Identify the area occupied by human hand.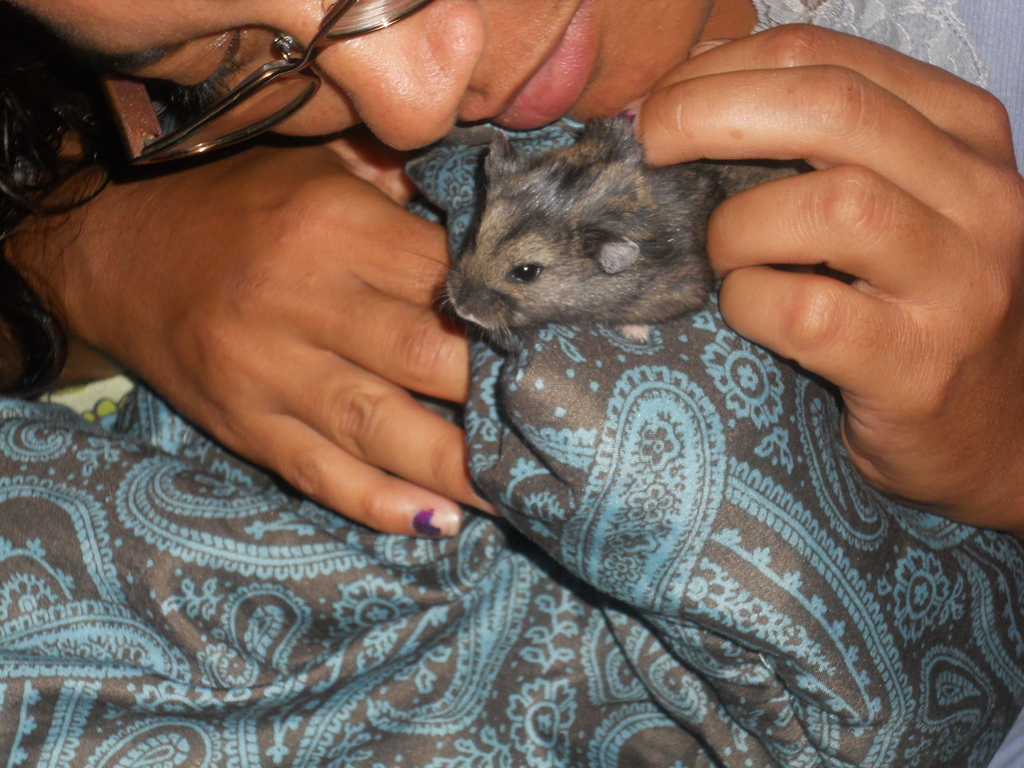
Area: (30, 138, 499, 539).
